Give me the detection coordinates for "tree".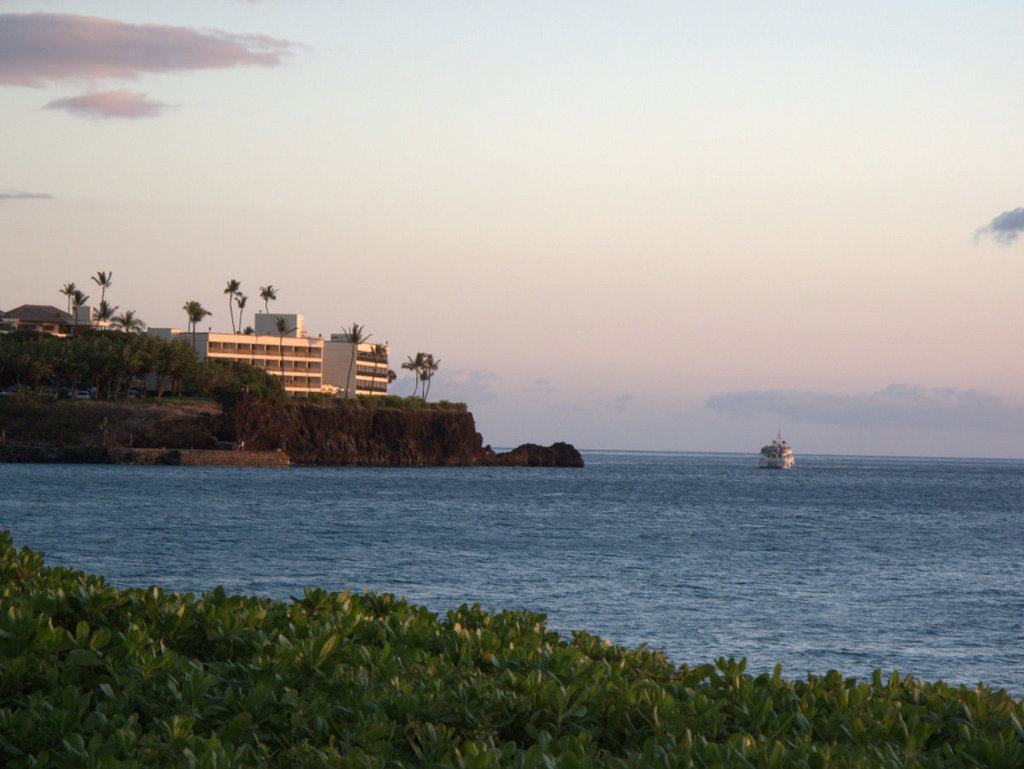
<region>256, 285, 275, 311</region>.
